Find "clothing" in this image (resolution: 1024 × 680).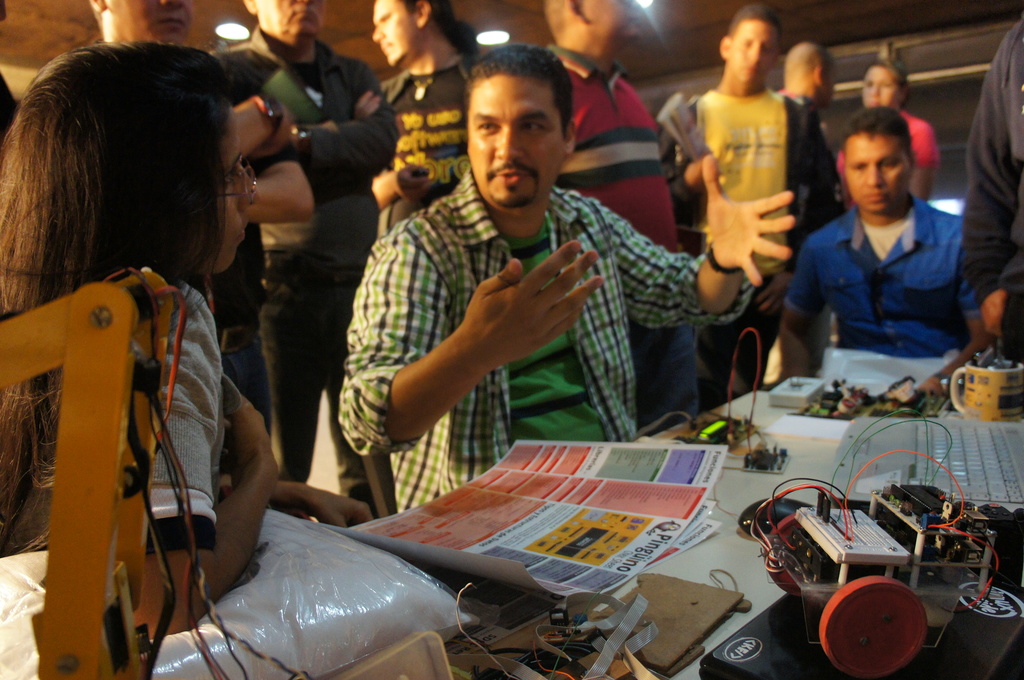
BBox(775, 188, 984, 362).
